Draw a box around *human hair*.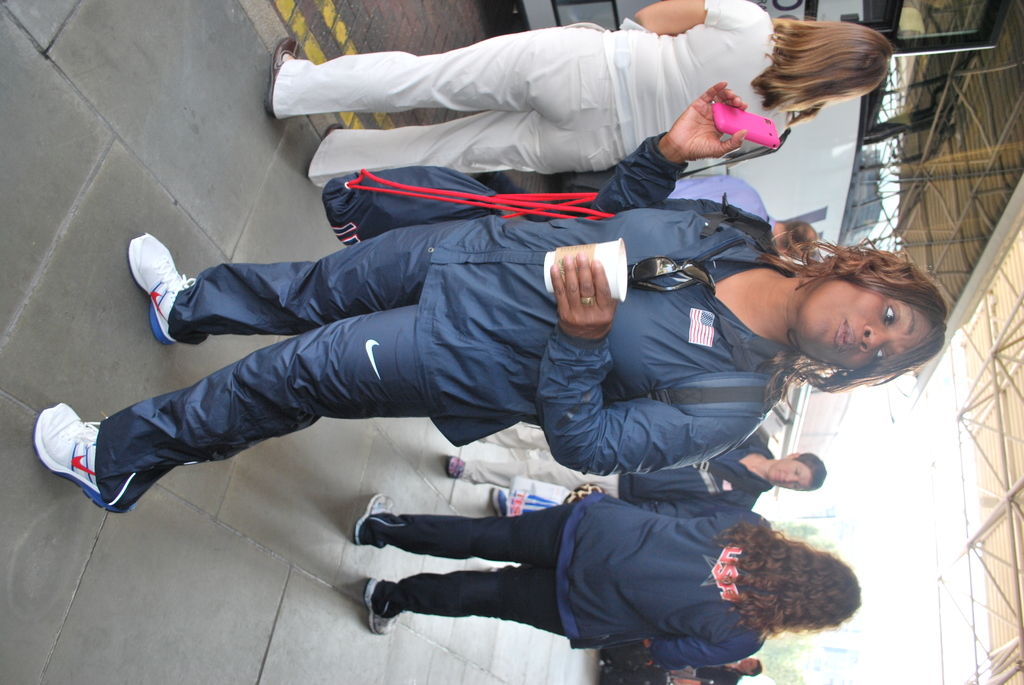
(x1=755, y1=238, x2=956, y2=386).
